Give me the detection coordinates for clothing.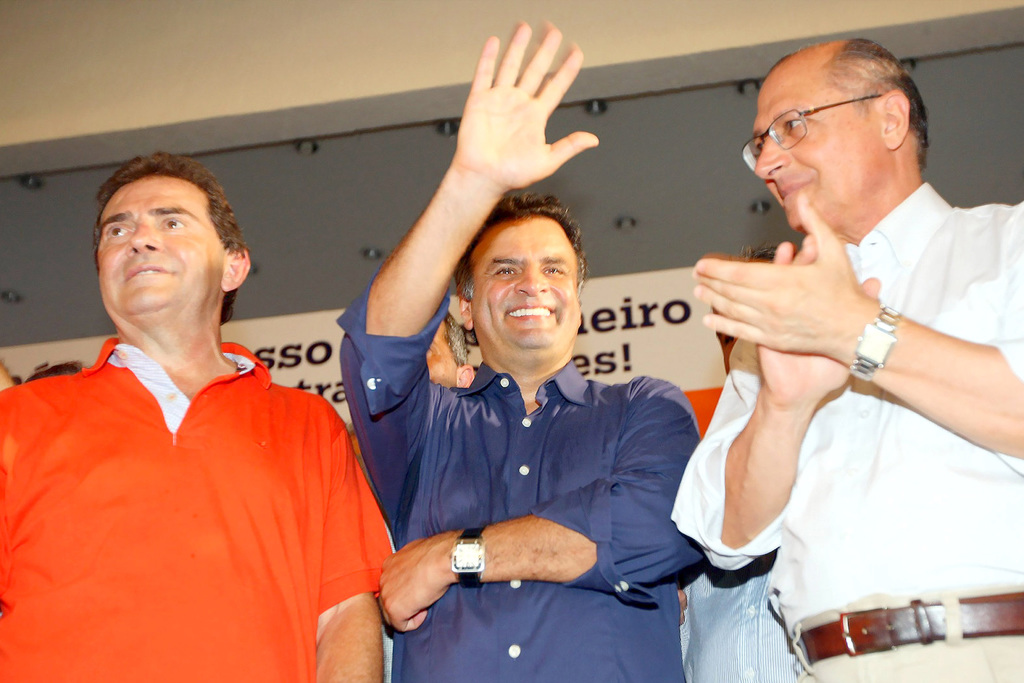
15,303,374,664.
